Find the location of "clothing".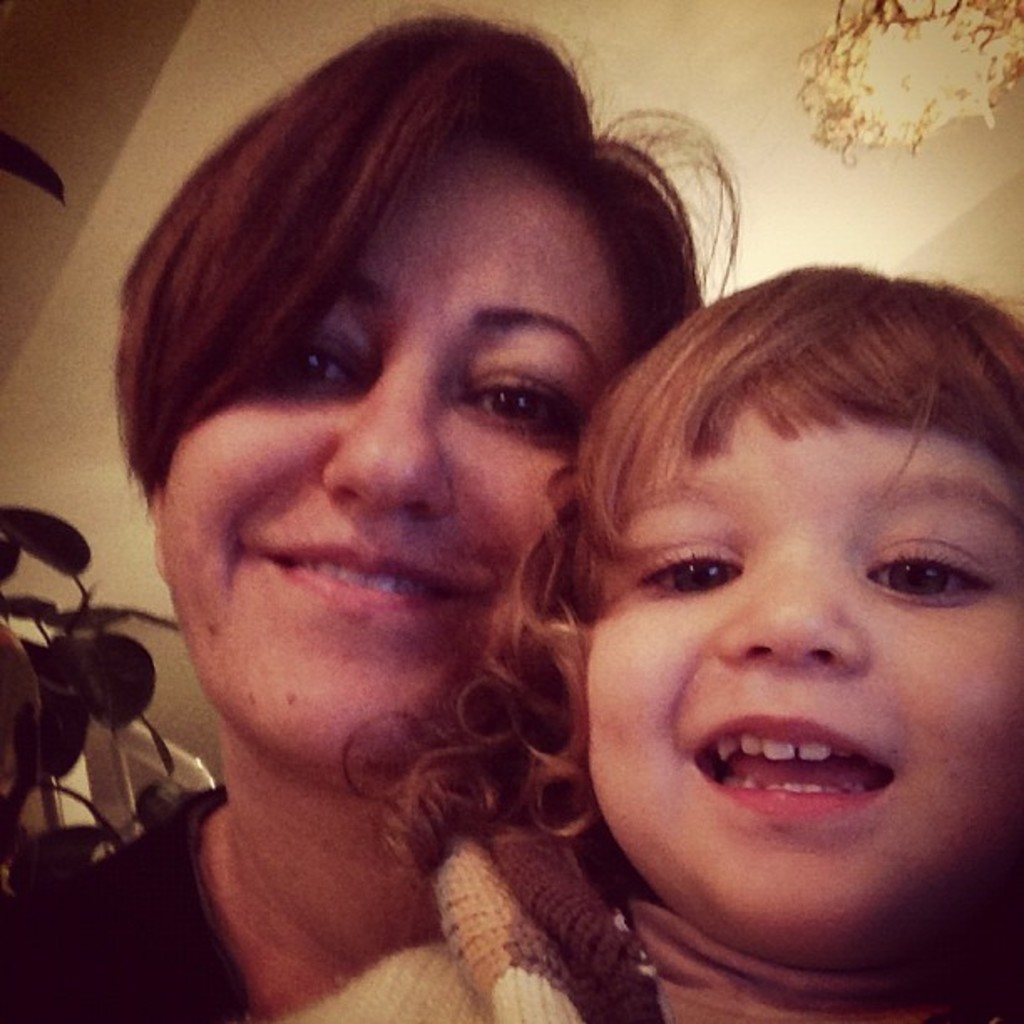
Location: select_region(0, 775, 254, 1022).
